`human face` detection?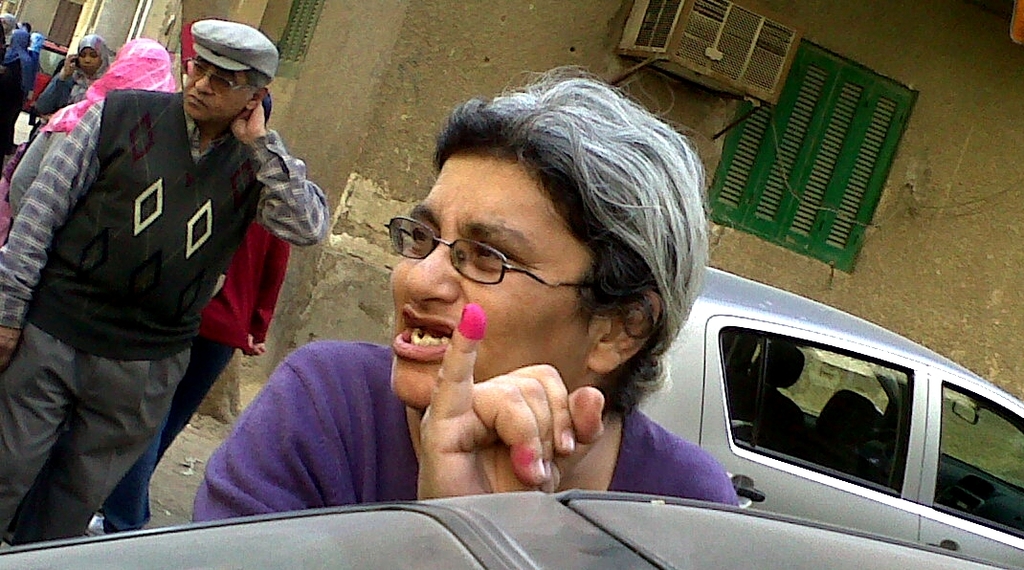
{"x1": 79, "y1": 45, "x2": 101, "y2": 76}
